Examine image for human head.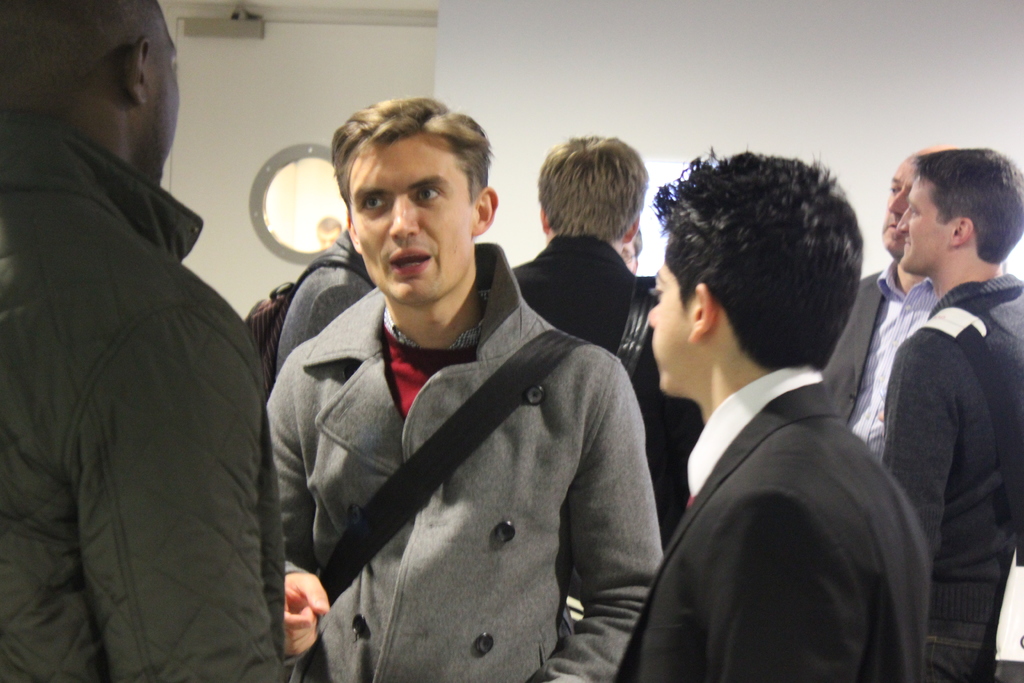
Examination result: 617/229/642/276.
